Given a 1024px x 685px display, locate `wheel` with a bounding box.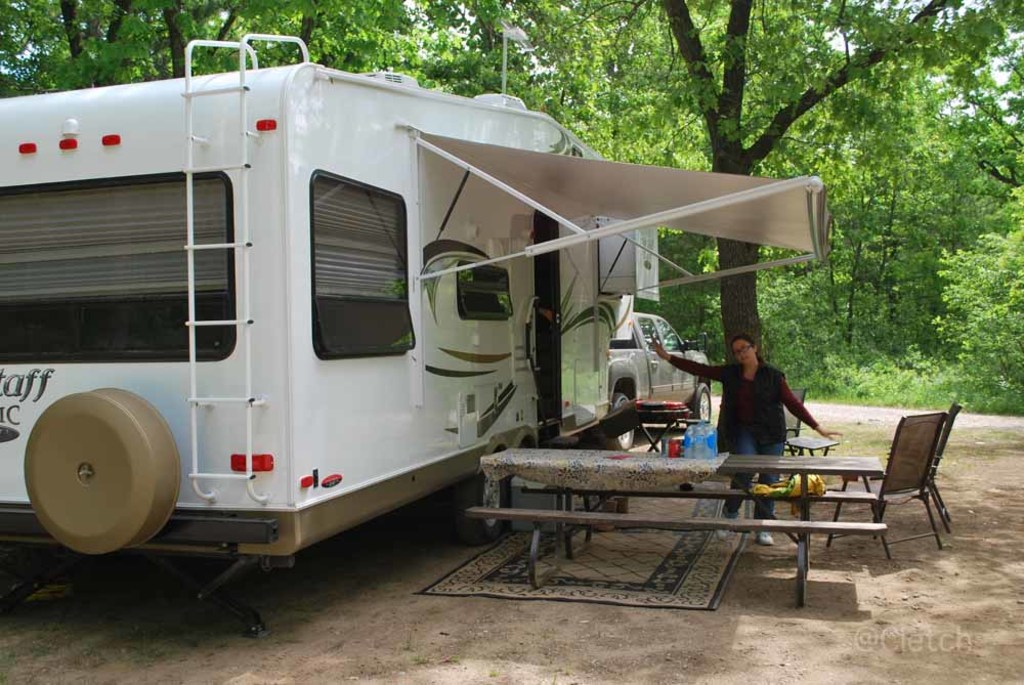
Located: bbox(24, 383, 183, 551).
